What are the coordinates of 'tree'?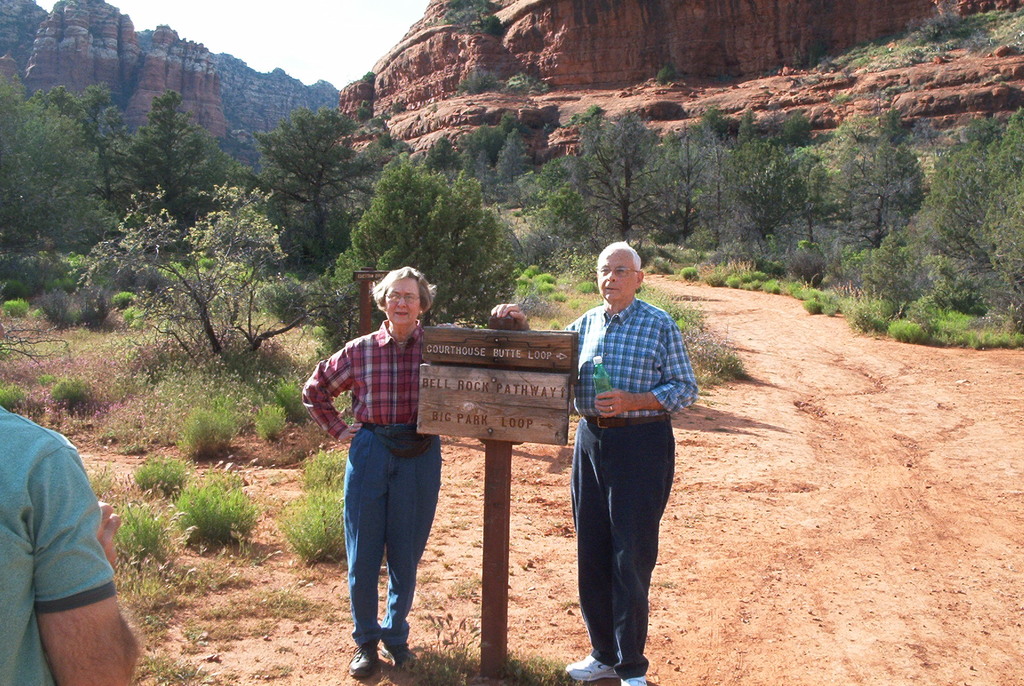
bbox(9, 81, 138, 250).
